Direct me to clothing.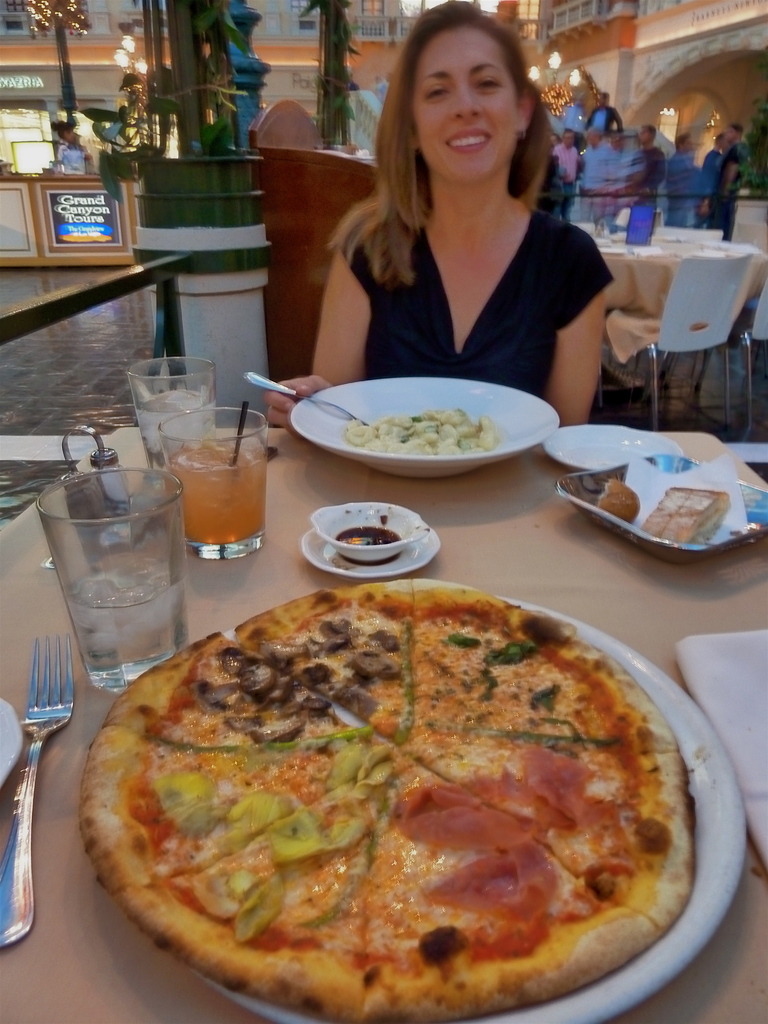
Direction: detection(303, 145, 629, 372).
